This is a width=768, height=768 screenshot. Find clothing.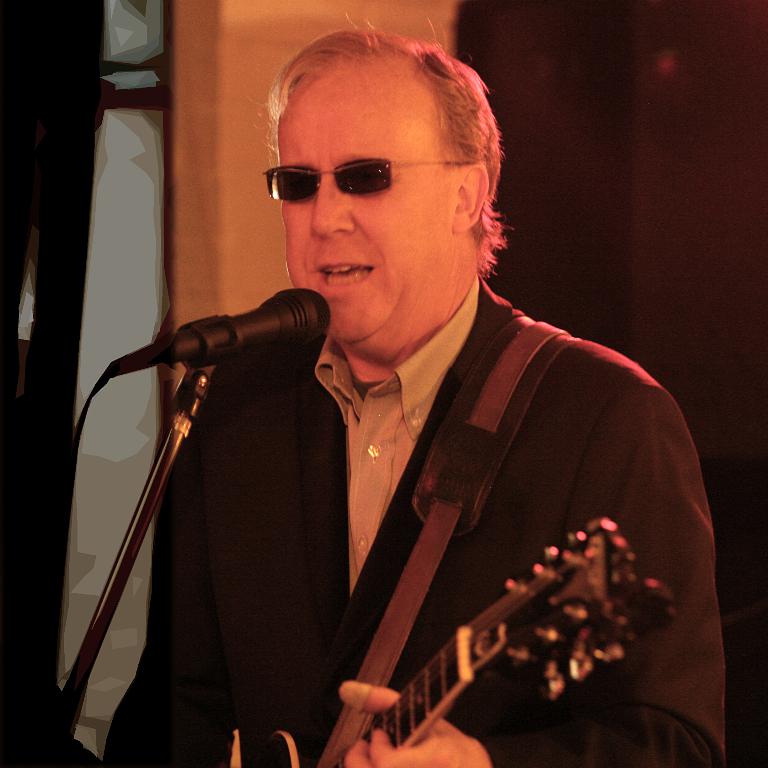
Bounding box: <box>162,258,713,761</box>.
